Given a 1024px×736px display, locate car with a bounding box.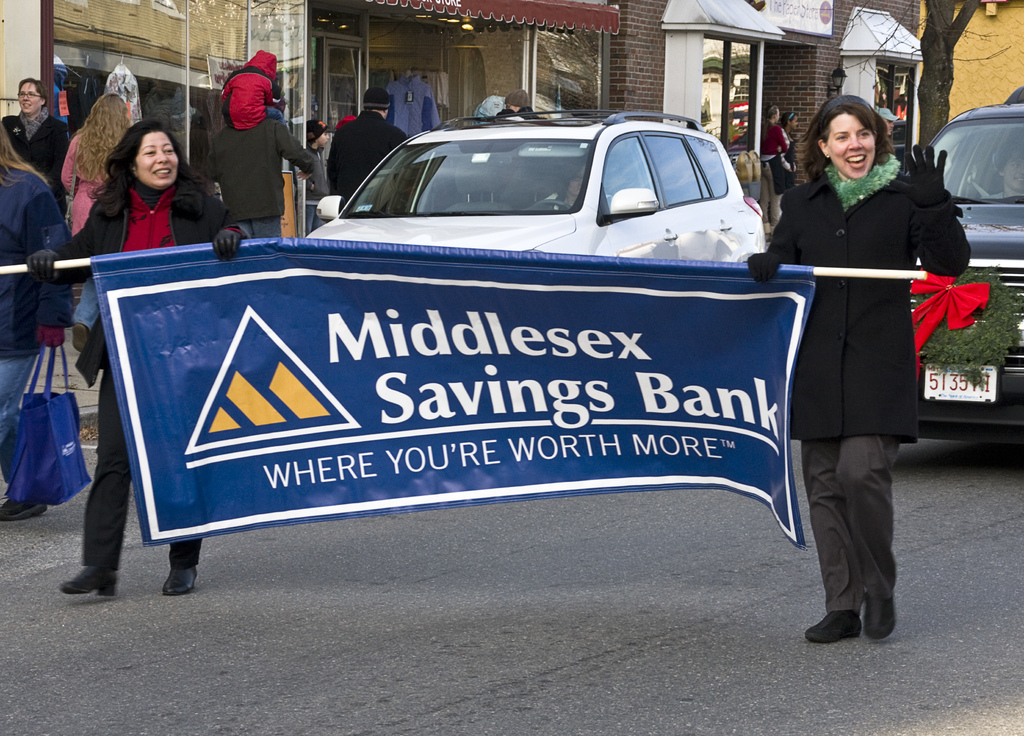
Located: [273, 120, 795, 282].
